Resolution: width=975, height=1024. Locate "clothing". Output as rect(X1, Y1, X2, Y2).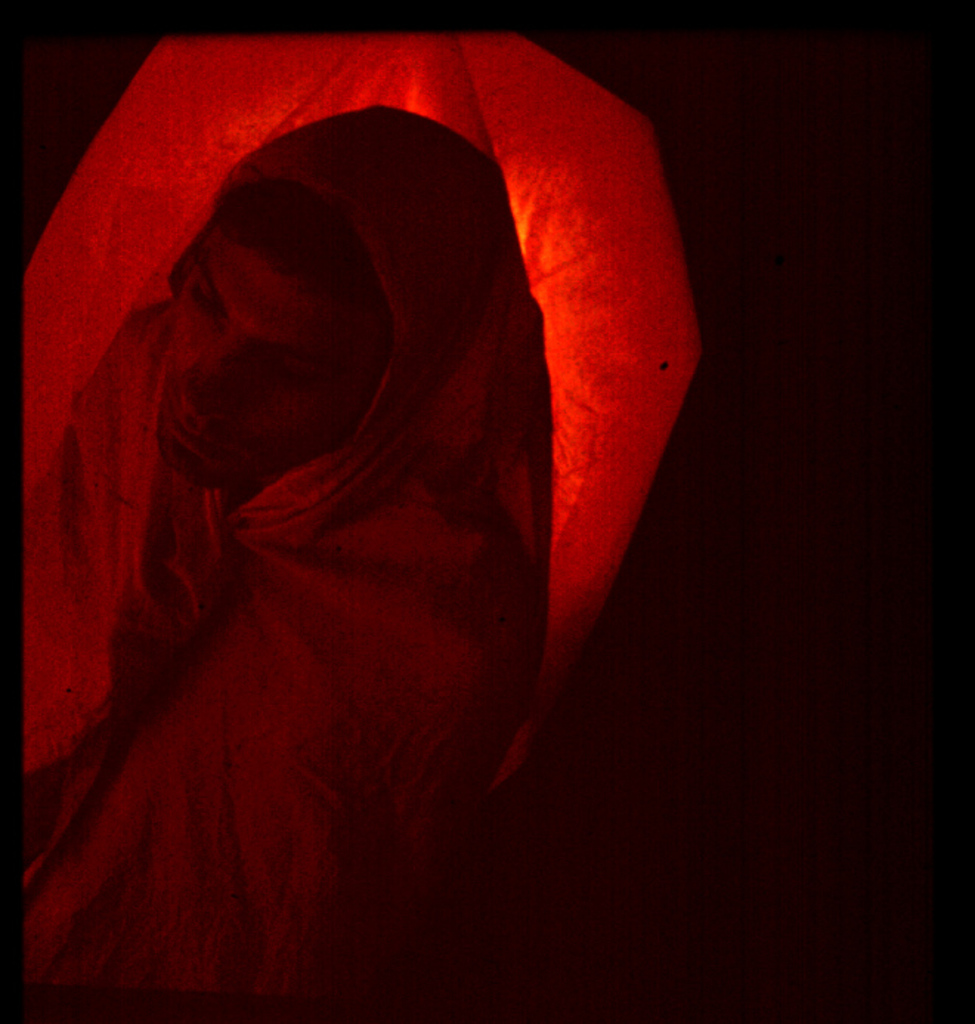
rect(30, 109, 649, 958).
